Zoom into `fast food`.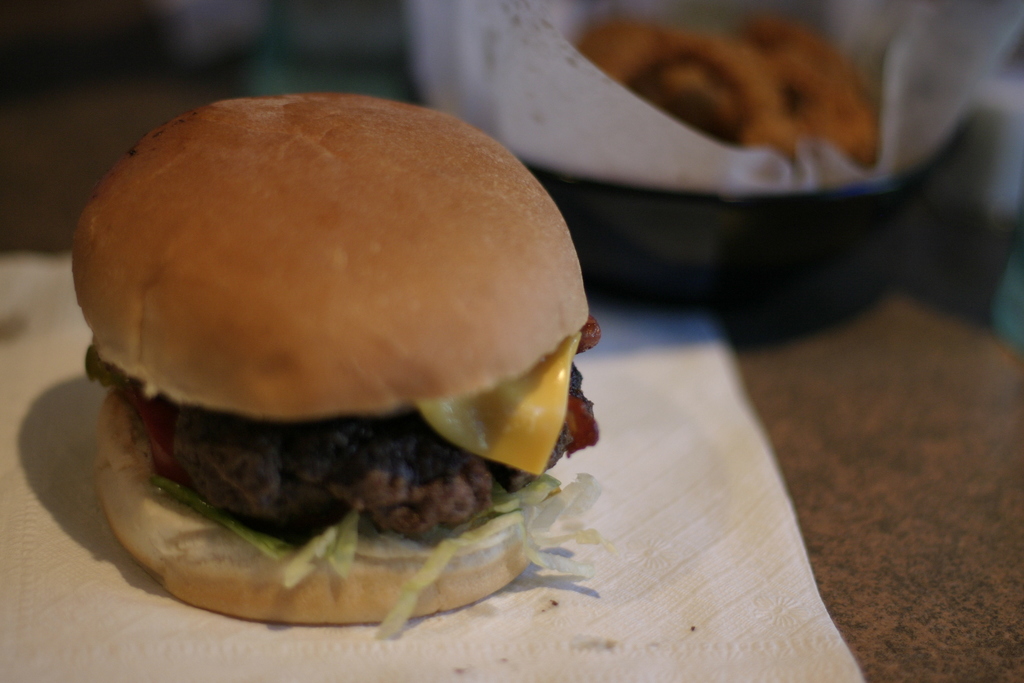
Zoom target: x1=80, y1=72, x2=603, y2=550.
